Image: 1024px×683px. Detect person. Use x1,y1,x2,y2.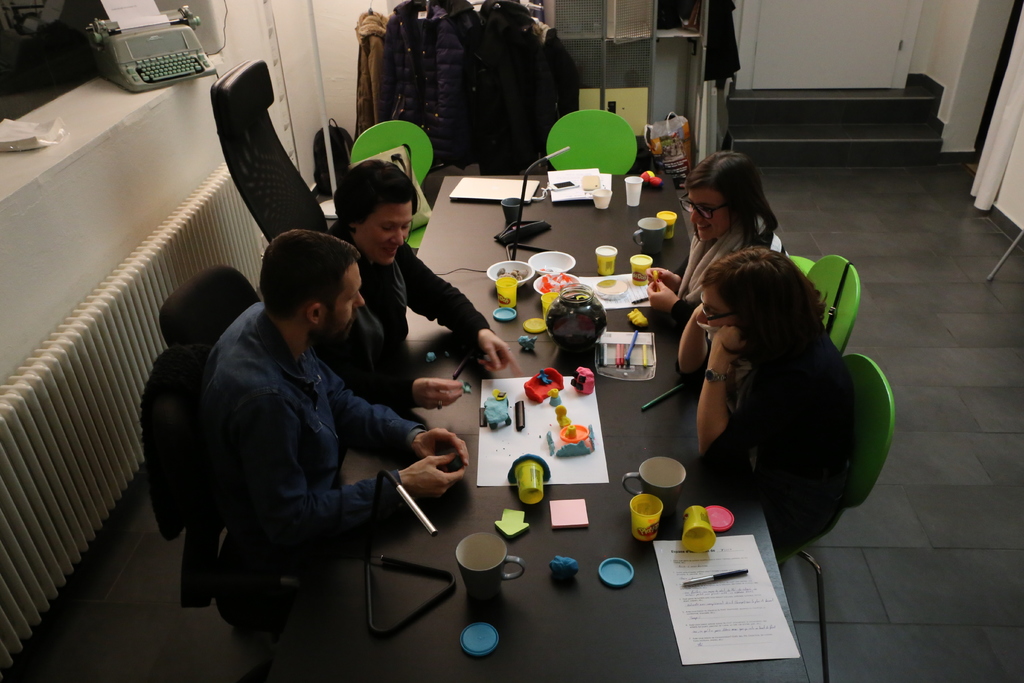
644,145,774,324.
